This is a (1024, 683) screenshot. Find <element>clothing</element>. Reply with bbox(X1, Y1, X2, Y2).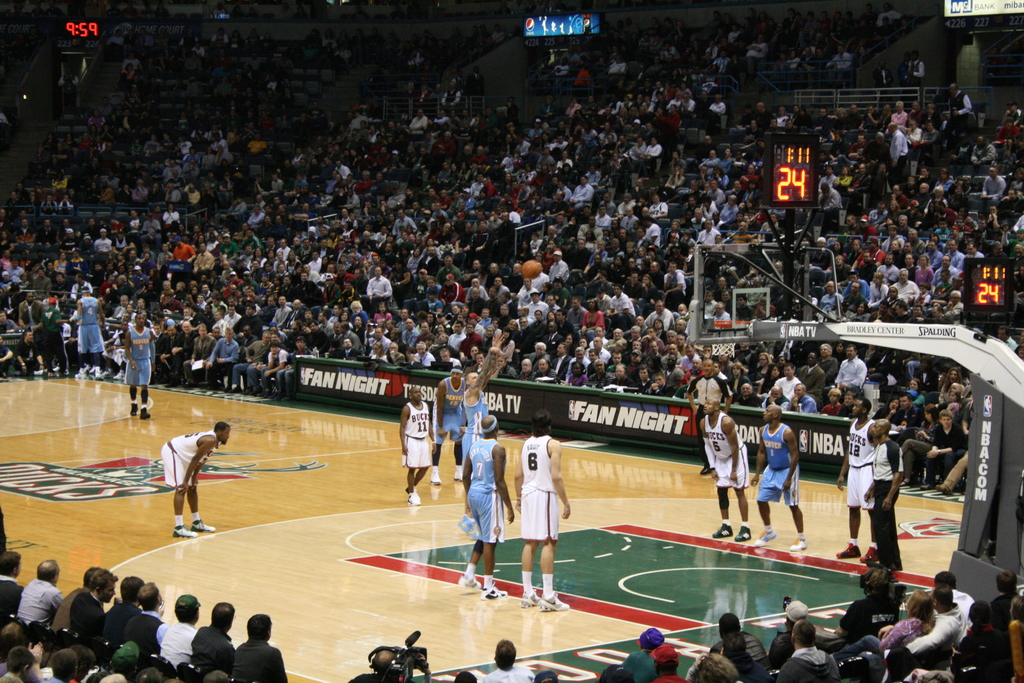
bbox(836, 359, 867, 379).
